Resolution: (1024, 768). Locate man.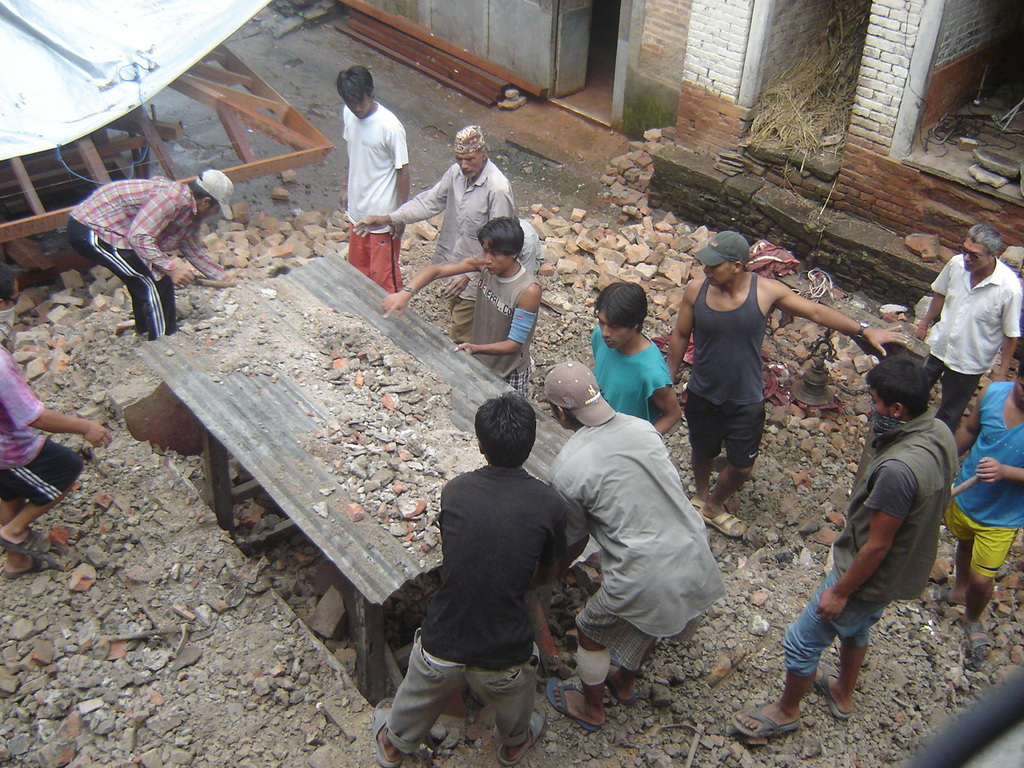
(734,350,958,738).
